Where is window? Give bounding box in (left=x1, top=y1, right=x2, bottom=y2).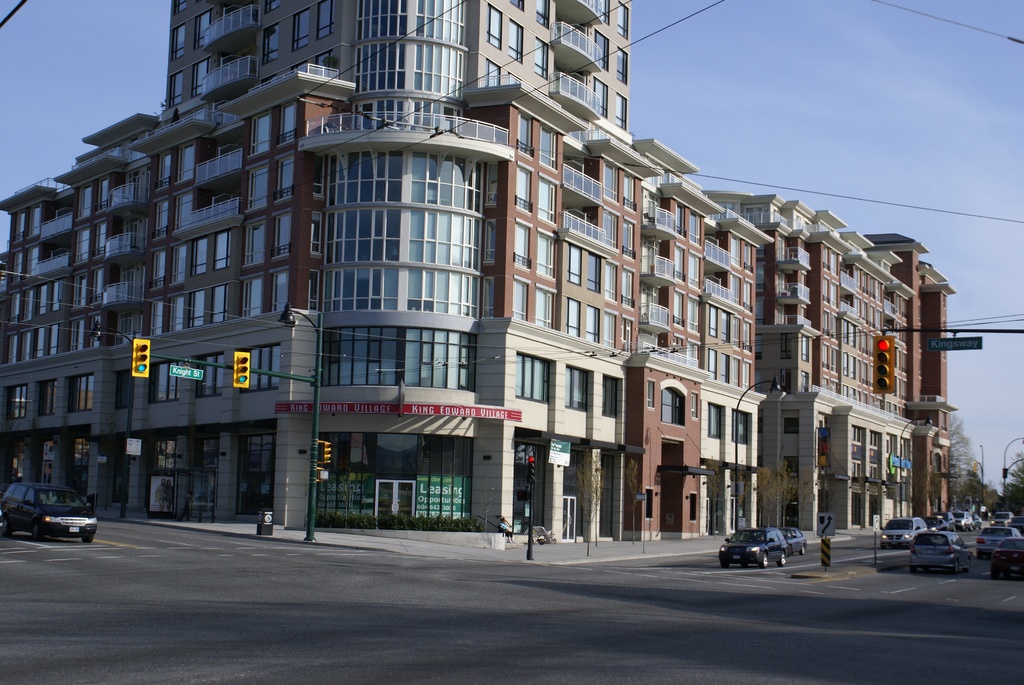
(left=484, top=276, right=497, bottom=314).
